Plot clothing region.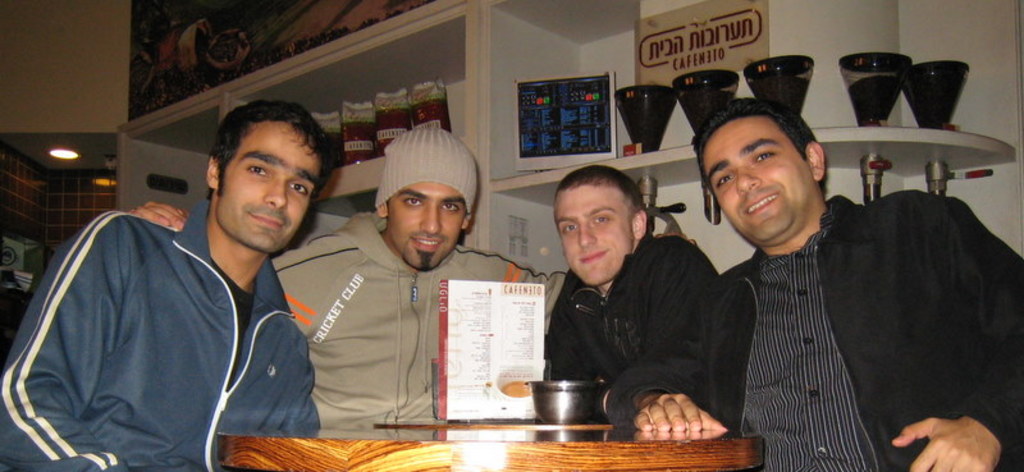
Plotted at 273 212 571 425.
